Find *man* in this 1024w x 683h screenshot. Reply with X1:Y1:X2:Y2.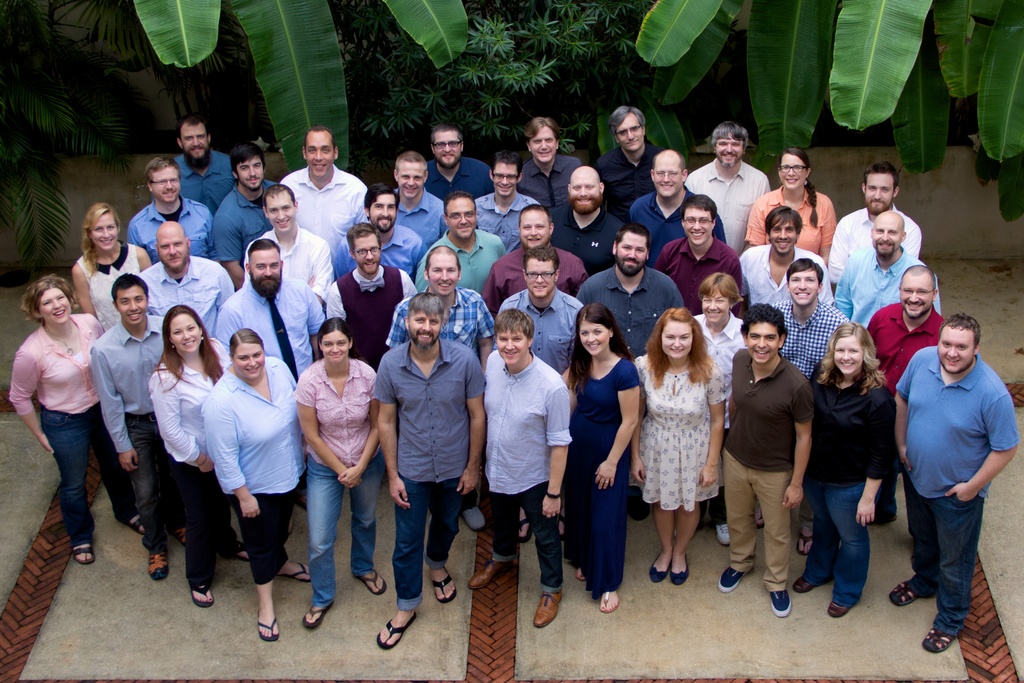
900:280:1014:663.
